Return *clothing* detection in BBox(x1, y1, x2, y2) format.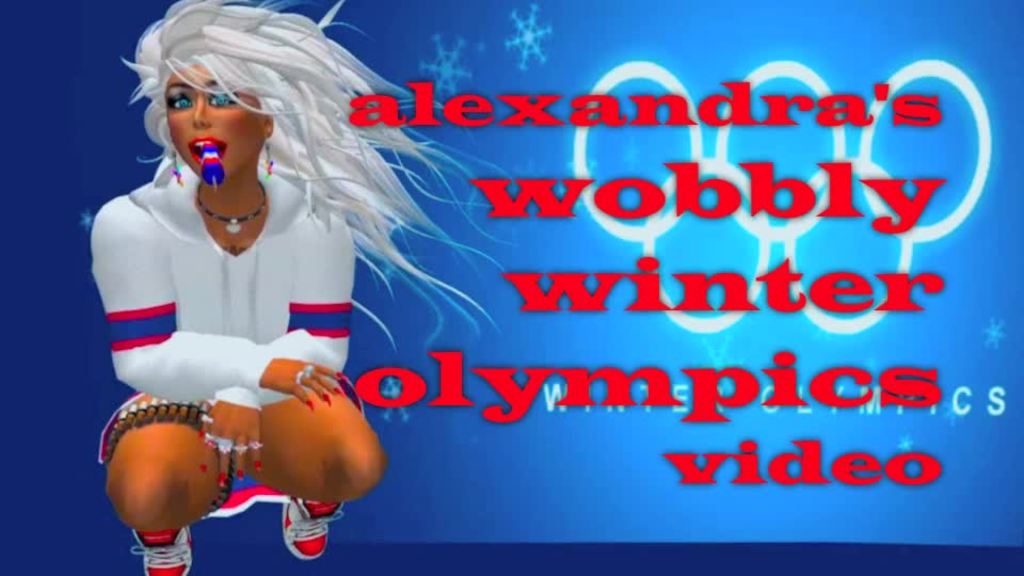
BBox(78, 149, 362, 487).
